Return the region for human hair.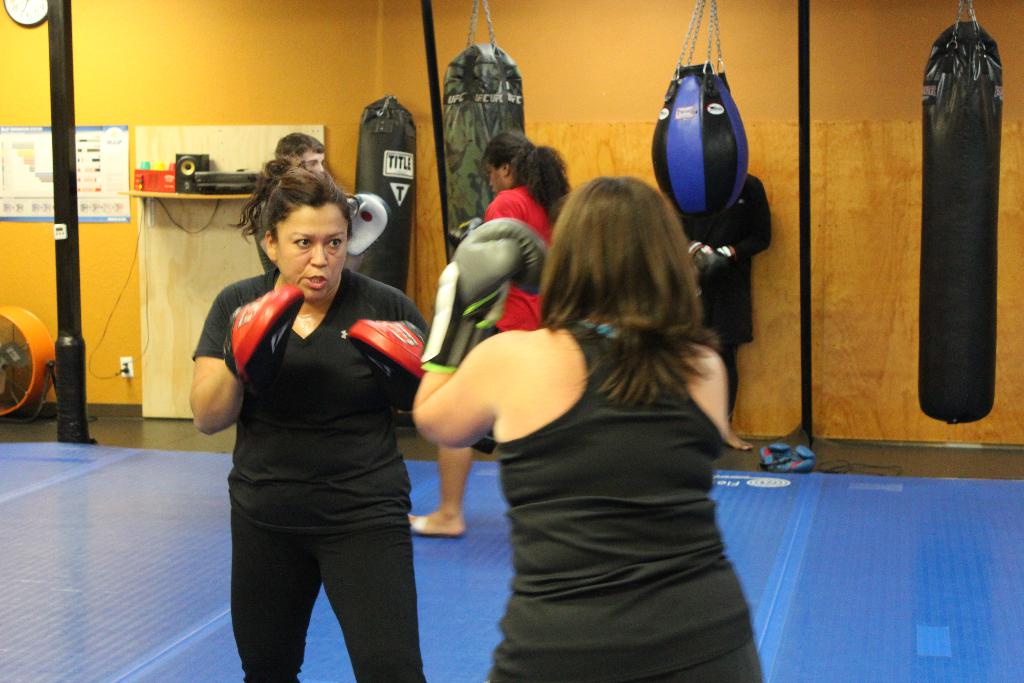
<bbox>273, 129, 325, 167</bbox>.
